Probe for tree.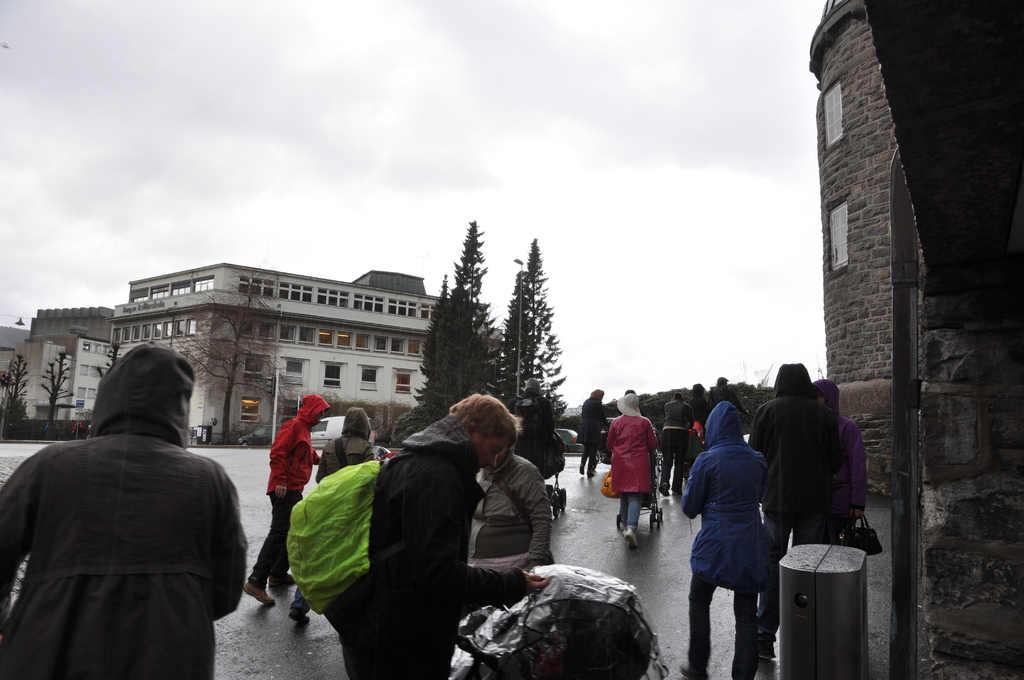
Probe result: region(499, 235, 566, 460).
